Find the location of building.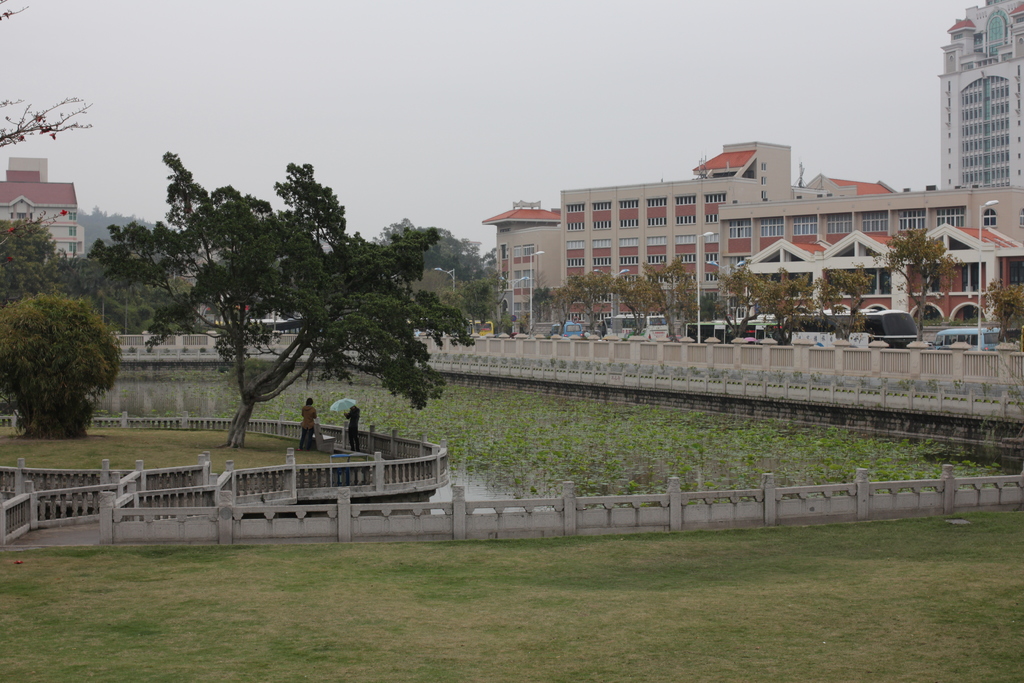
Location: <bbox>0, 155, 86, 258</bbox>.
